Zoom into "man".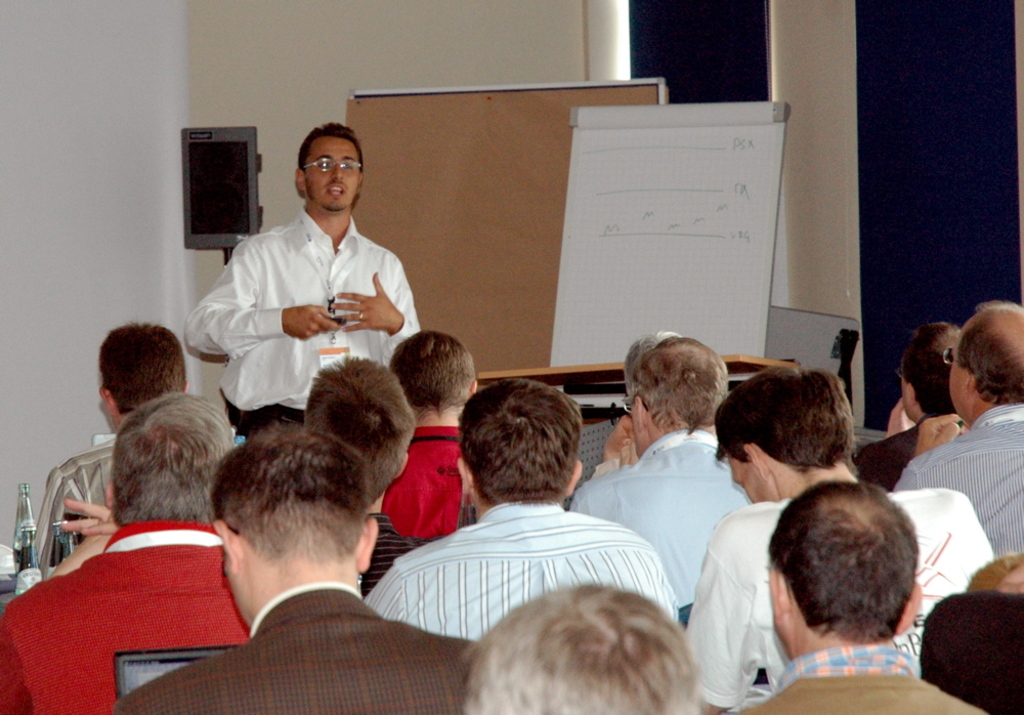
Zoom target: crop(731, 479, 987, 714).
